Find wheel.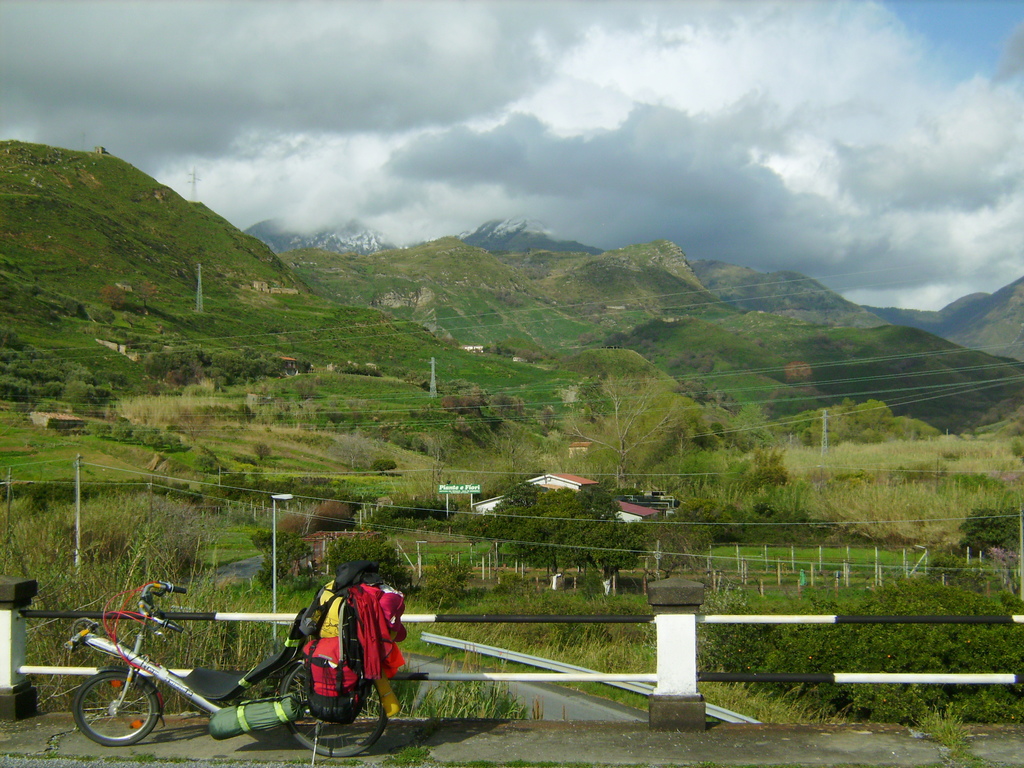
{"left": 281, "top": 657, "right": 386, "bottom": 760}.
